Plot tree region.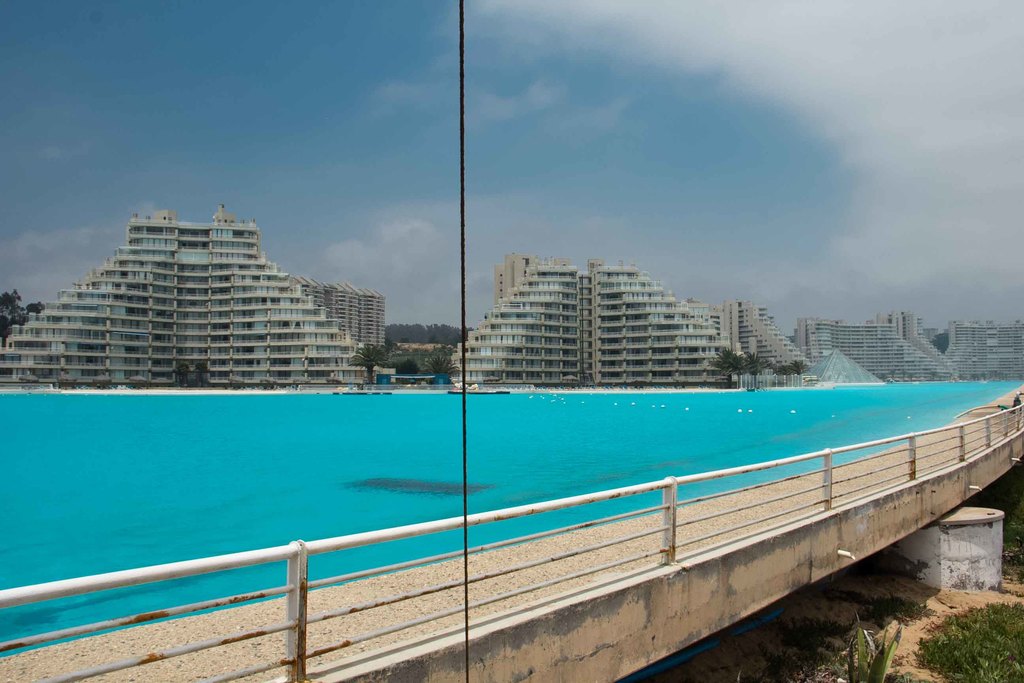
Plotted at region(382, 336, 401, 356).
